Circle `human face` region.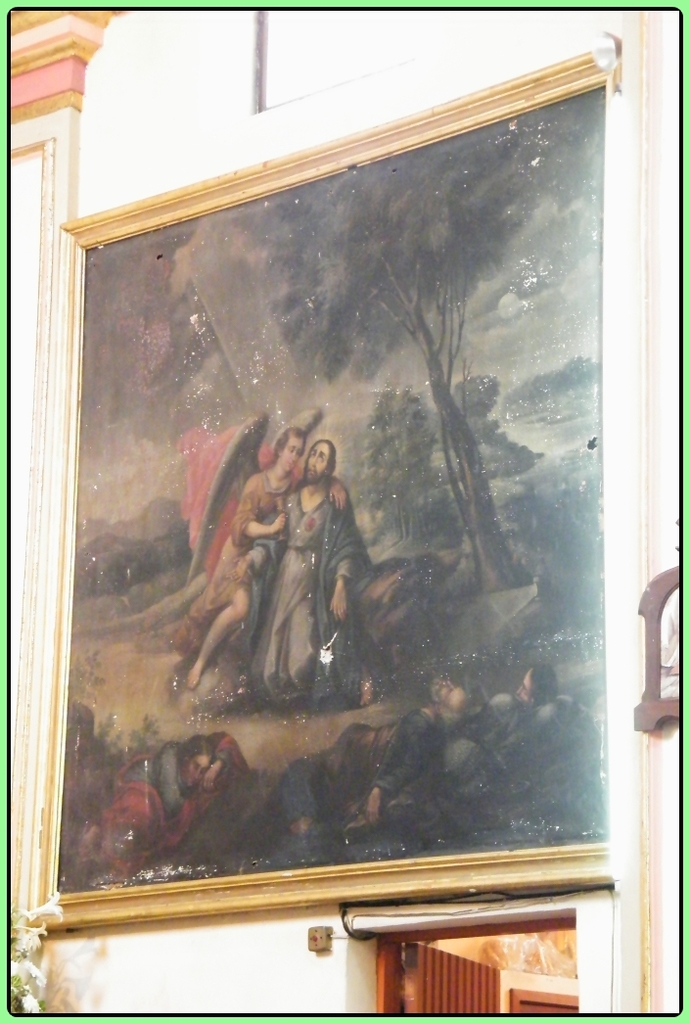
Region: left=307, top=438, right=327, bottom=479.
